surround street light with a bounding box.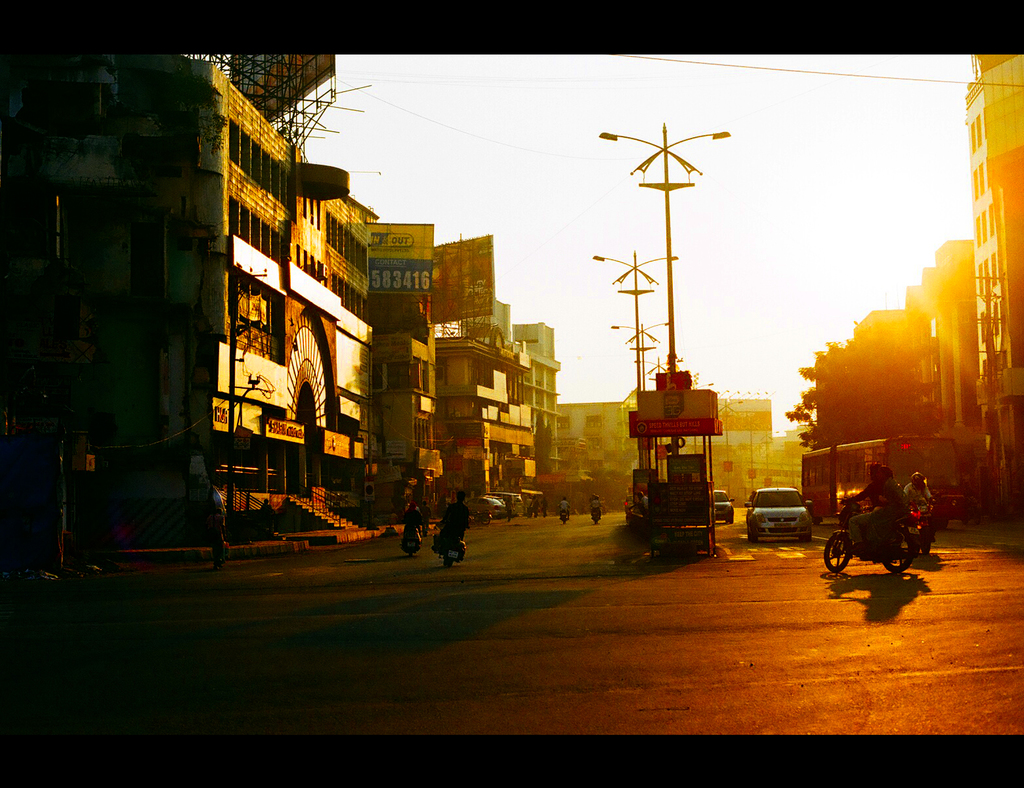
691/378/712/391.
